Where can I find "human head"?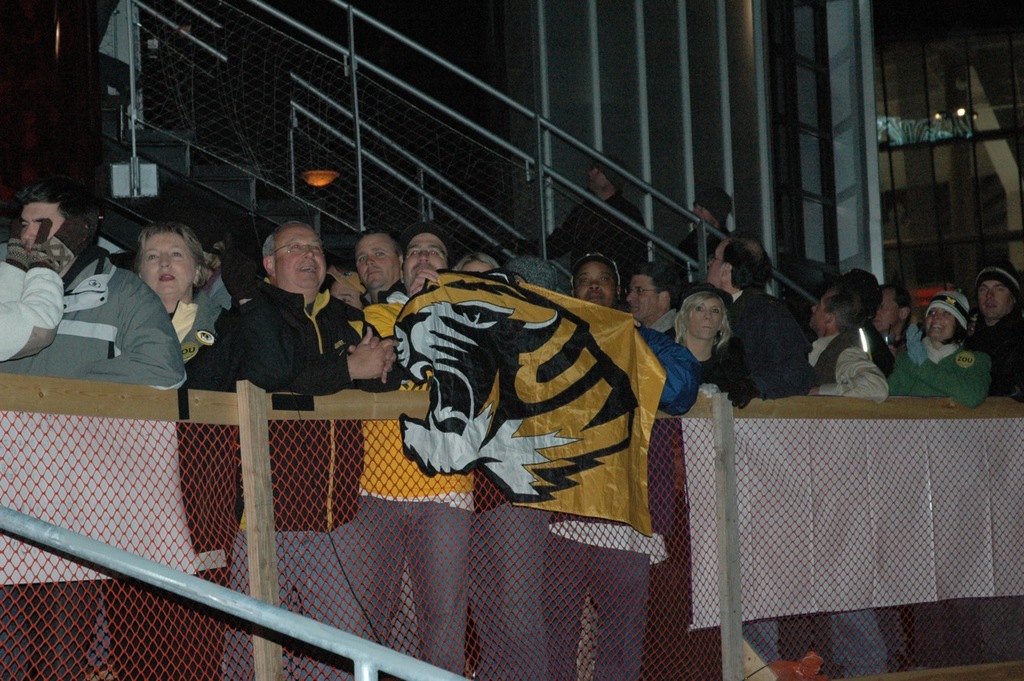
You can find it at <region>456, 249, 503, 277</region>.
